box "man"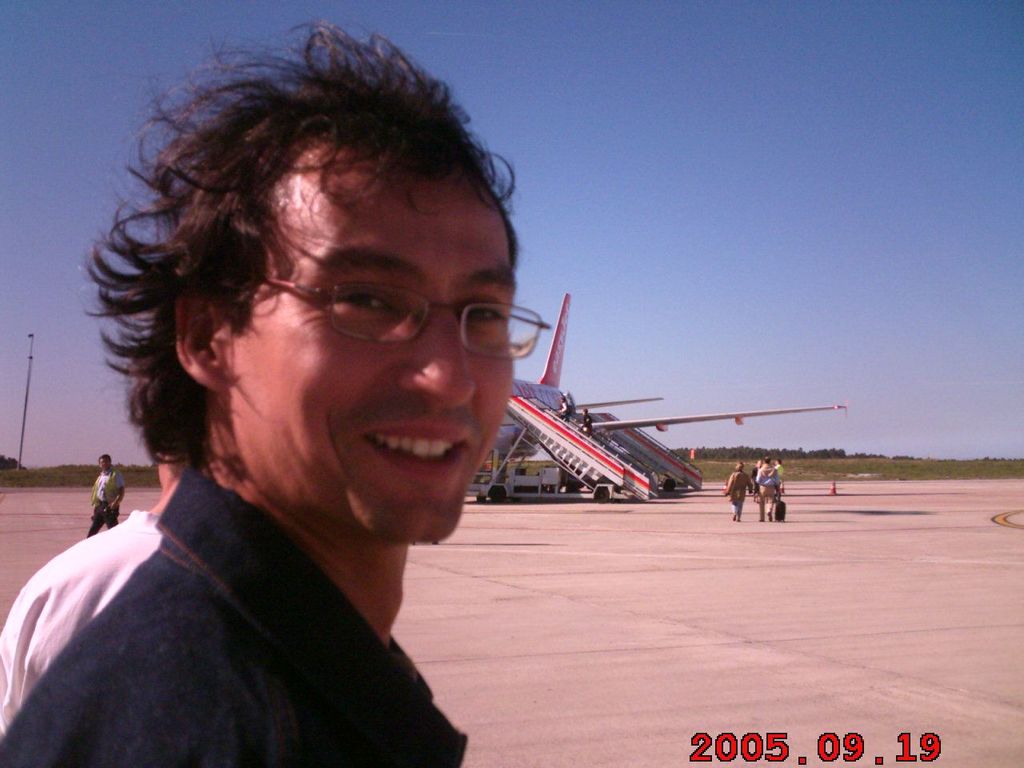
<region>723, 459, 749, 522</region>
